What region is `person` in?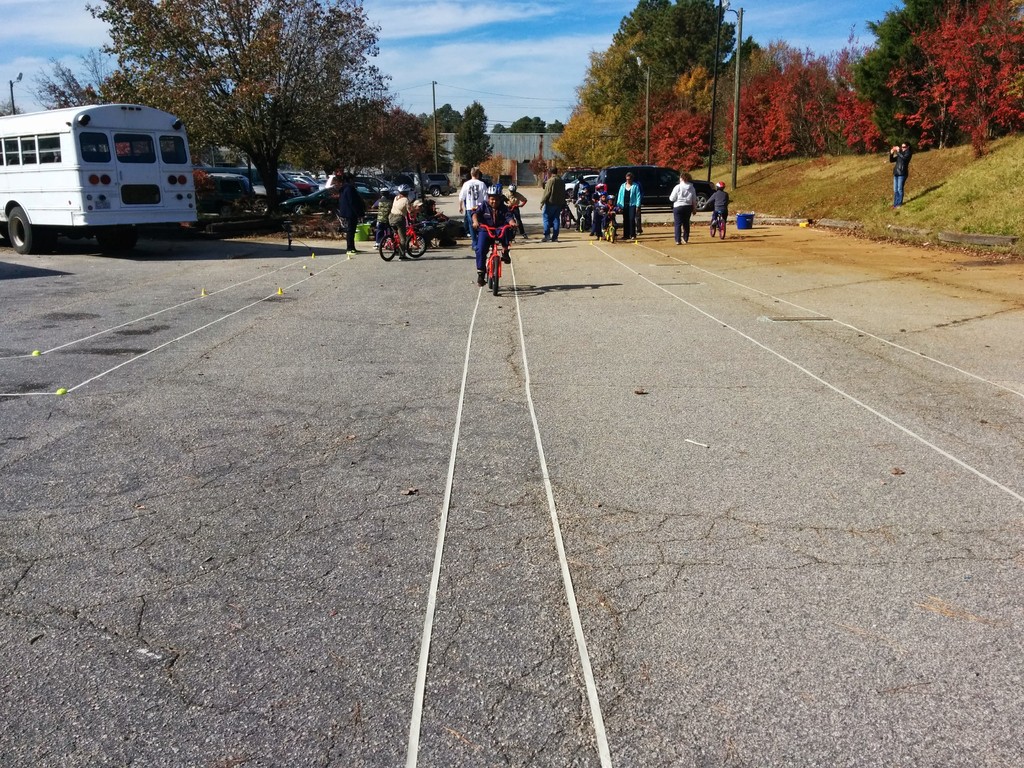
box=[665, 171, 698, 243].
